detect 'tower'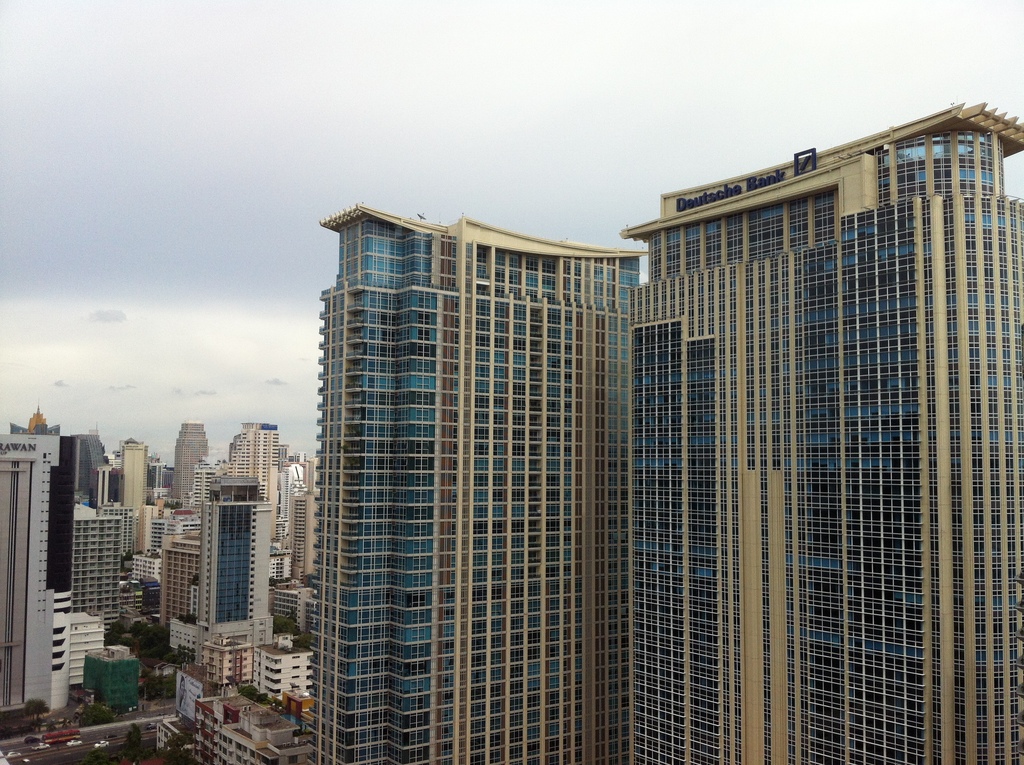
(x1=298, y1=206, x2=646, y2=764)
